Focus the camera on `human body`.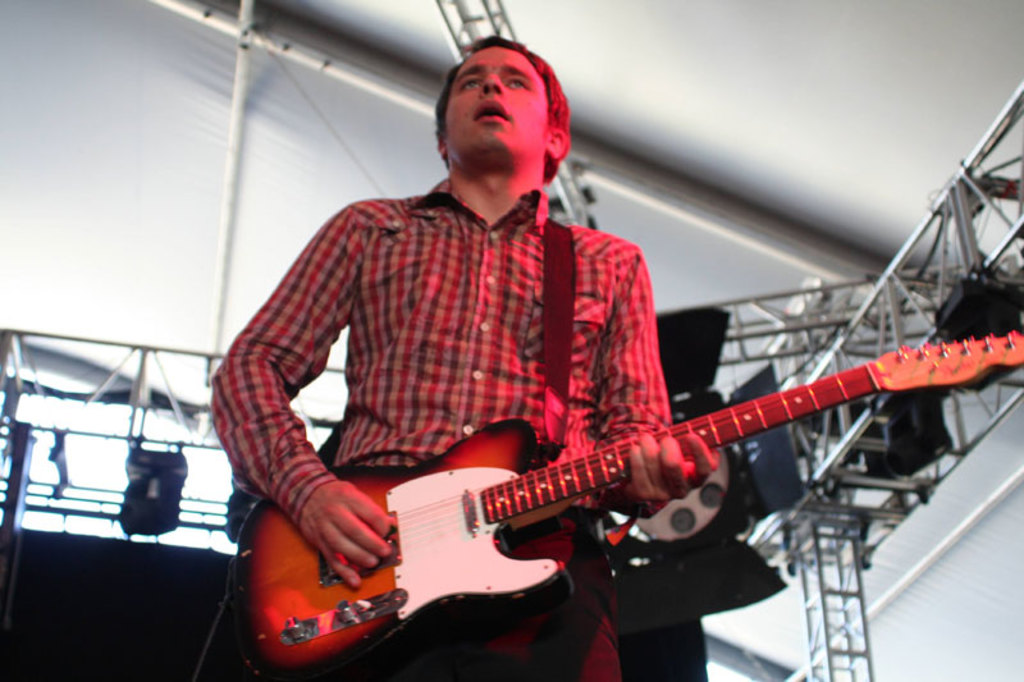
Focus region: (220, 32, 938, 681).
